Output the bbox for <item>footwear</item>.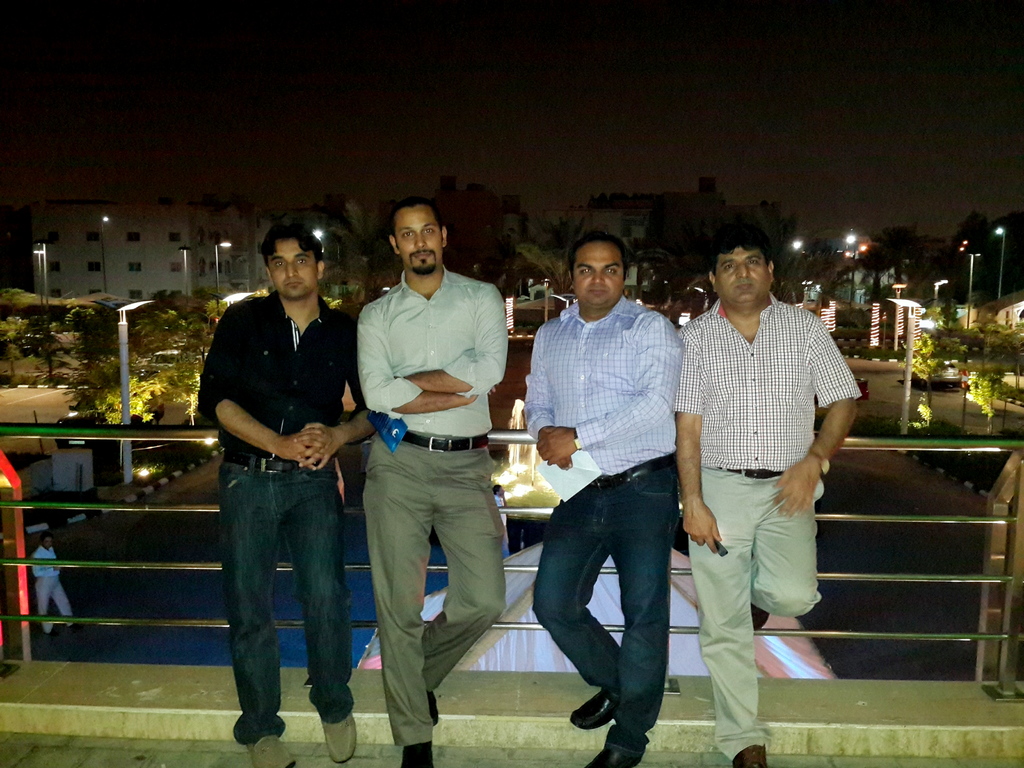
[x1=582, y1=729, x2=648, y2=767].
